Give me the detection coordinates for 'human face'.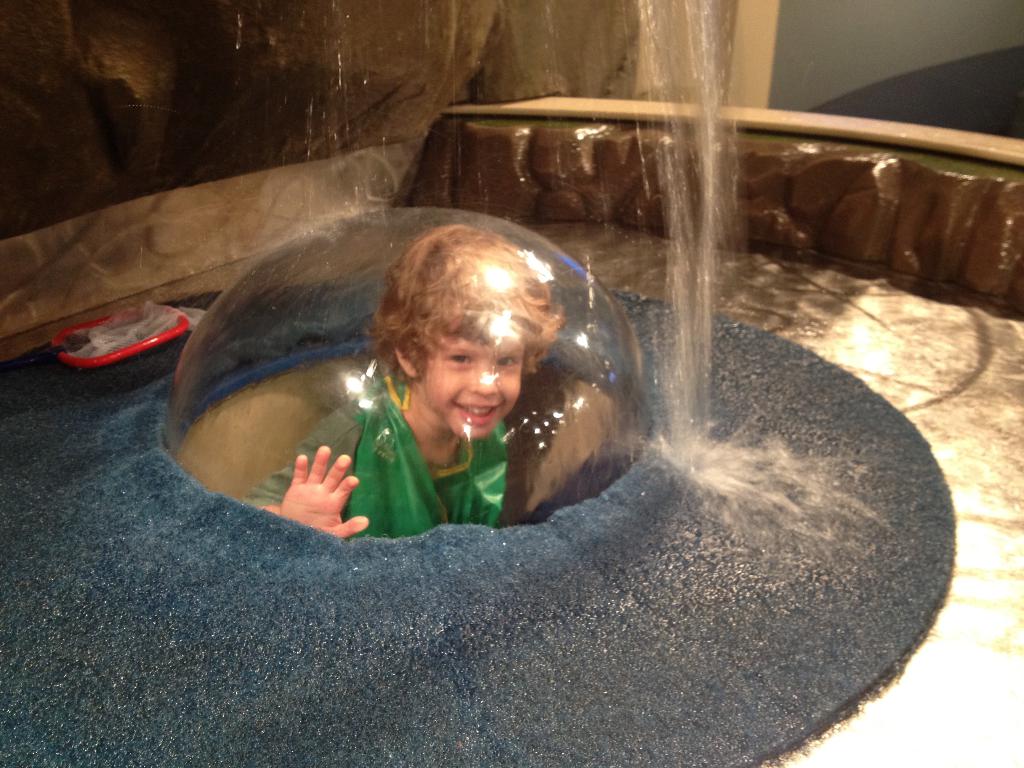
region(419, 335, 519, 442).
